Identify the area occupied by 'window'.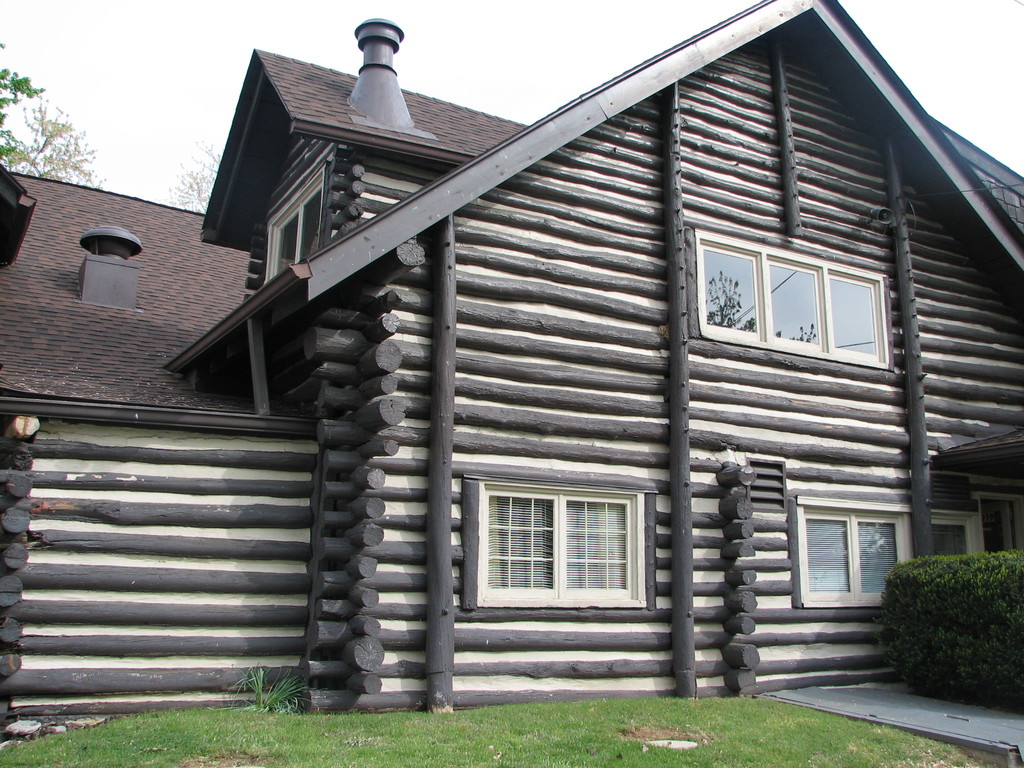
Area: <bbox>464, 475, 657, 615</bbox>.
